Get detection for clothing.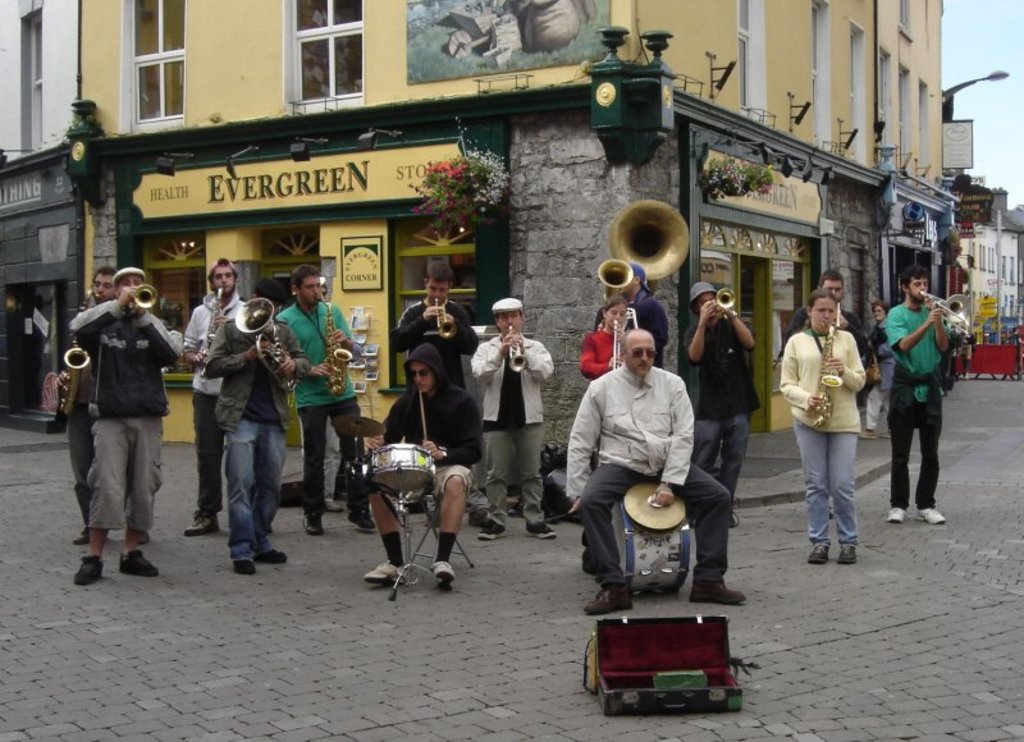
Detection: 64 297 182 535.
